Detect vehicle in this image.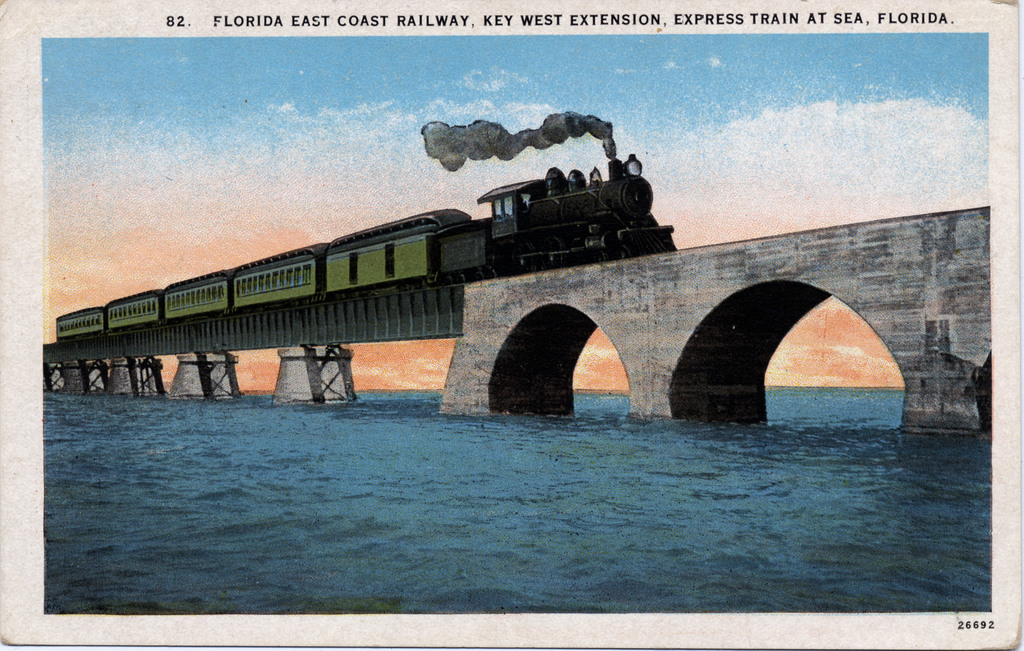
Detection: (56, 150, 678, 343).
